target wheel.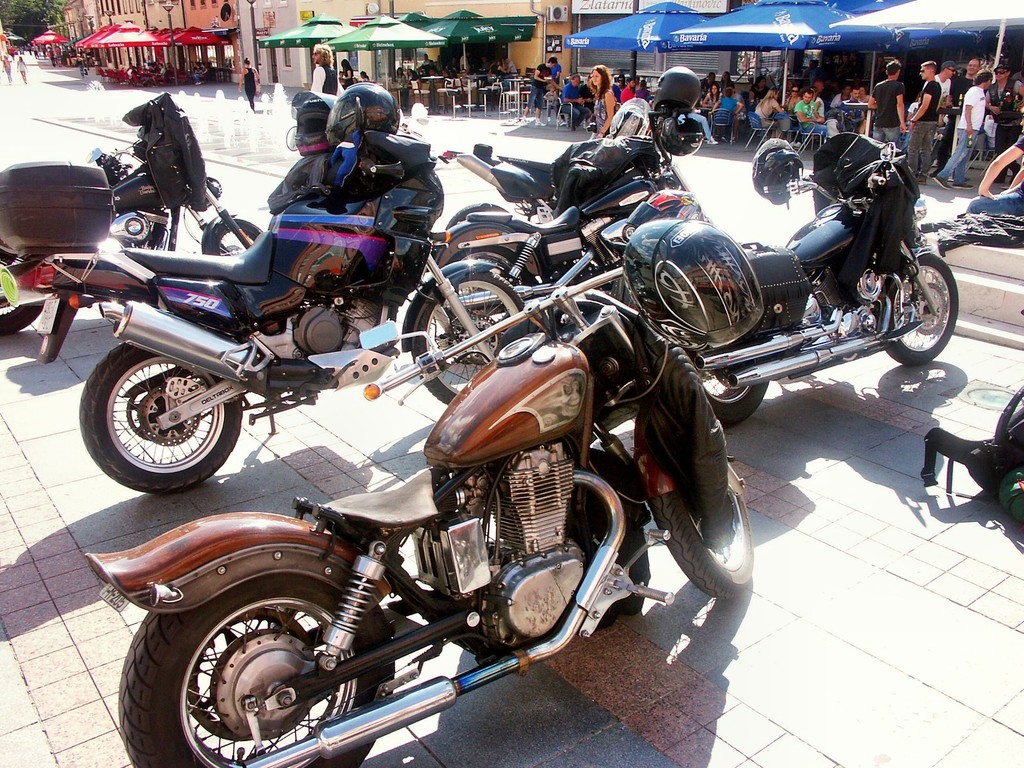
Target region: [698, 372, 771, 426].
